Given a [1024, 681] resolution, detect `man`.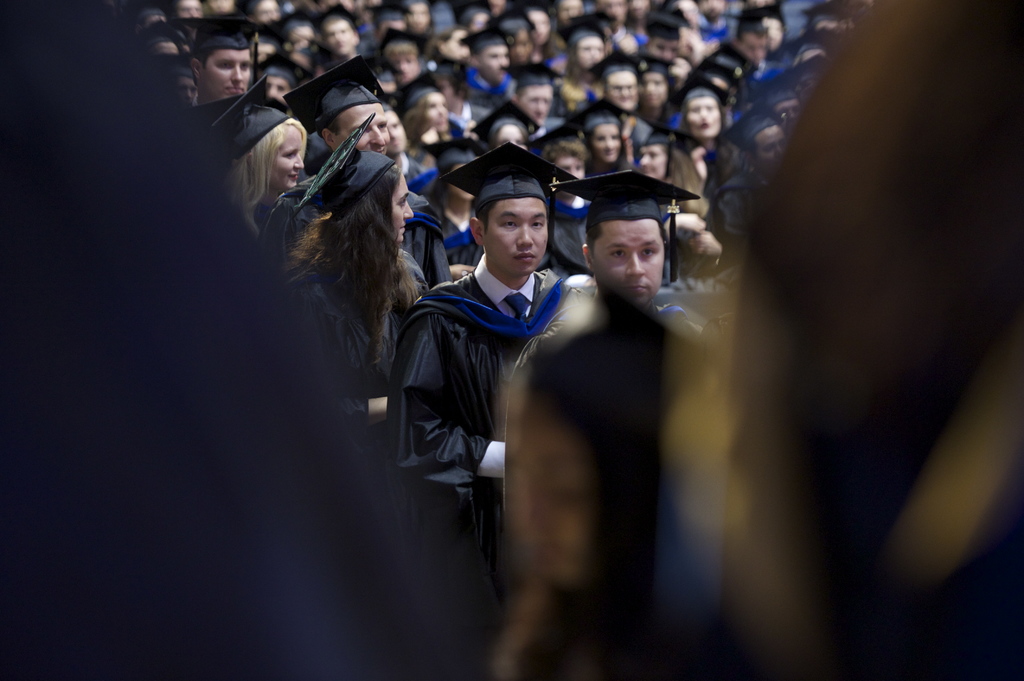
bbox(582, 178, 670, 333).
